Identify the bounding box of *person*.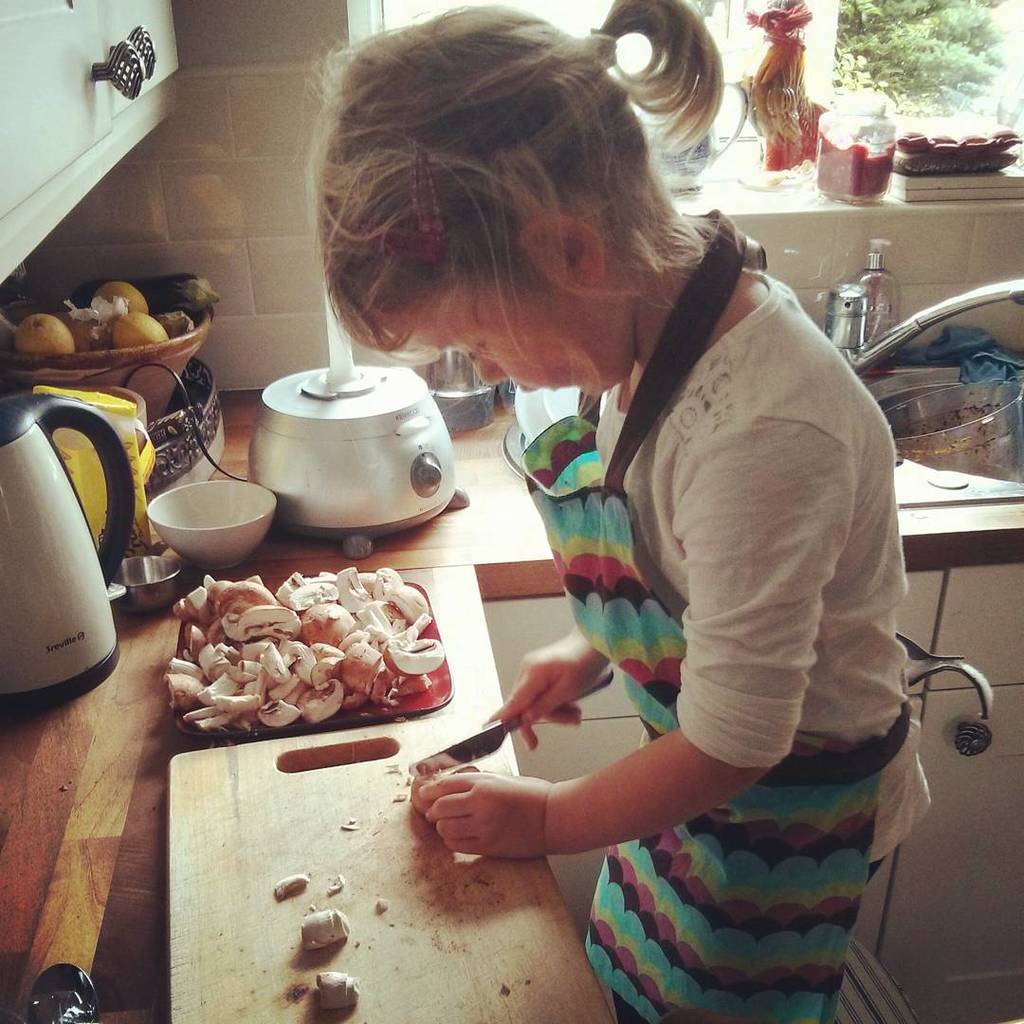
{"x1": 318, "y1": 1, "x2": 904, "y2": 1023}.
